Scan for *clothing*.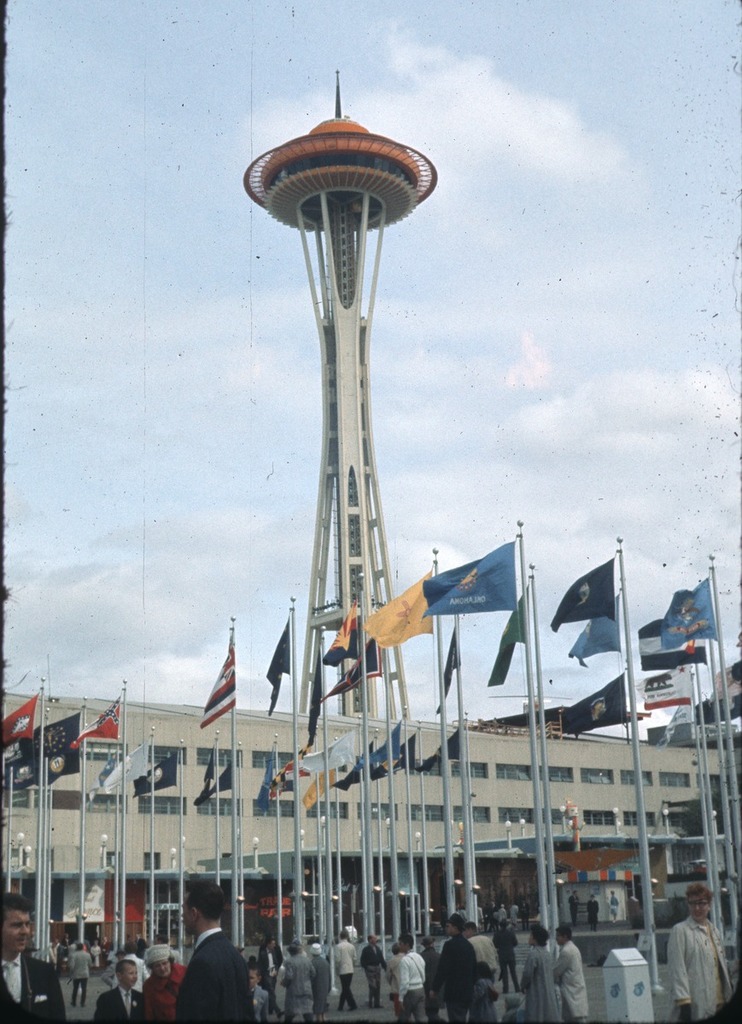
Scan result: x1=522 y1=940 x2=559 y2=1023.
